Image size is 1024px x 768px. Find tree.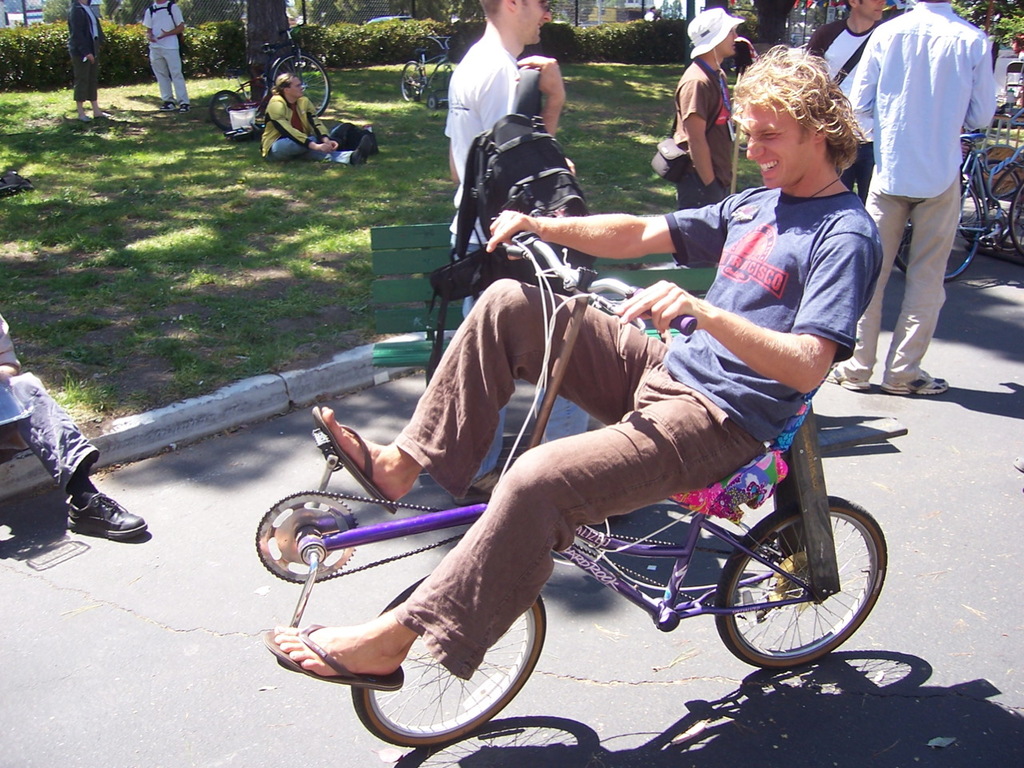
758,0,810,48.
